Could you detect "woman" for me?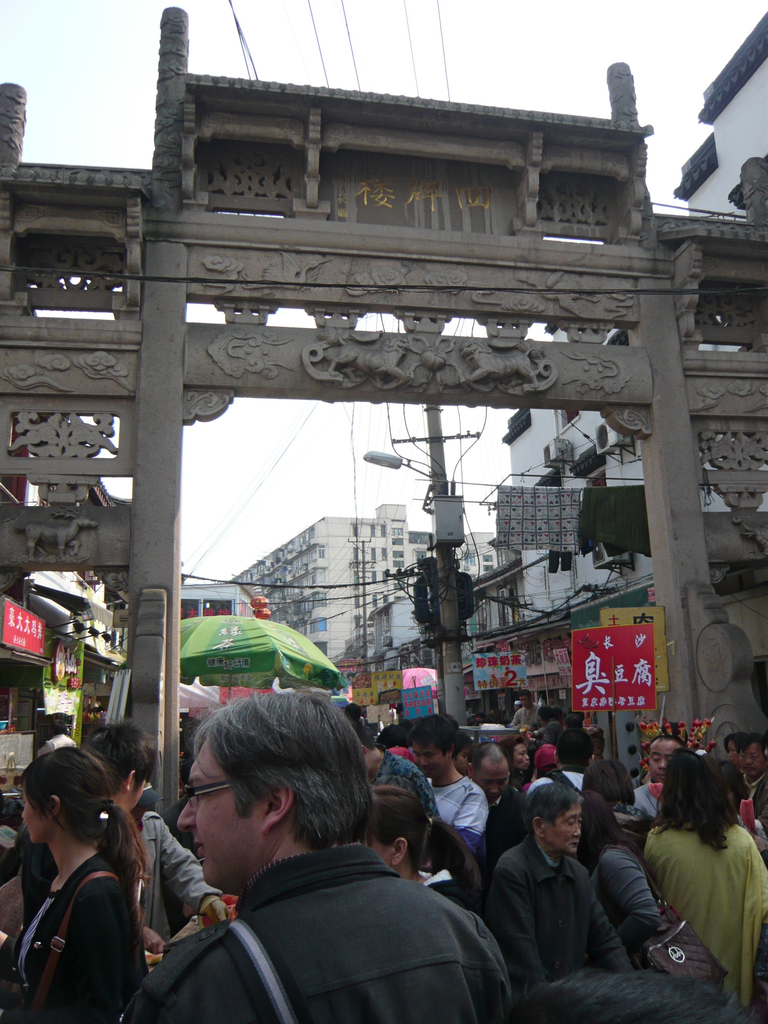
Detection result: [630, 742, 767, 1023].
